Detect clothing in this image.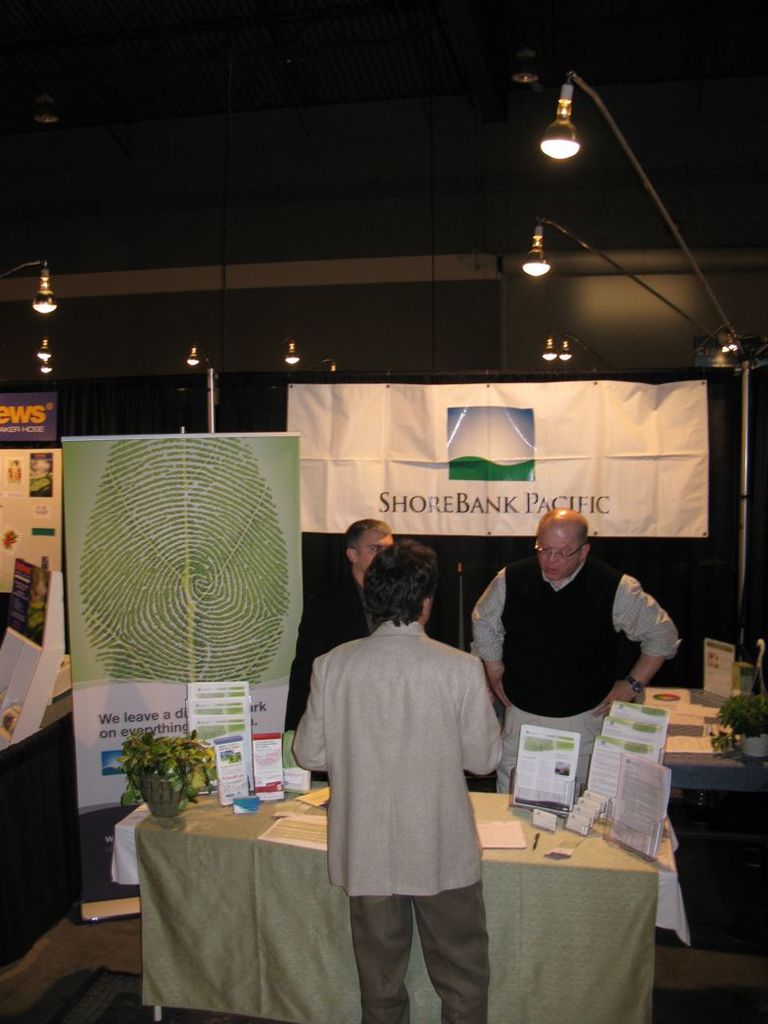
Detection: x1=300 y1=561 x2=368 y2=693.
